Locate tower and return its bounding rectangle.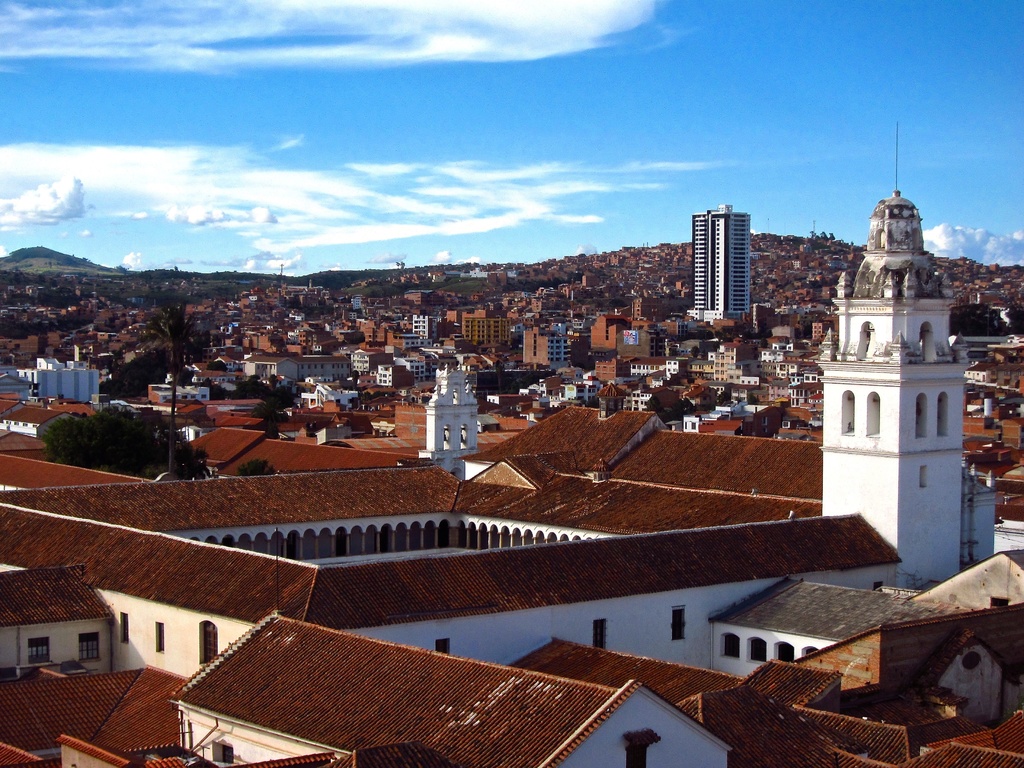
(x1=689, y1=200, x2=752, y2=327).
